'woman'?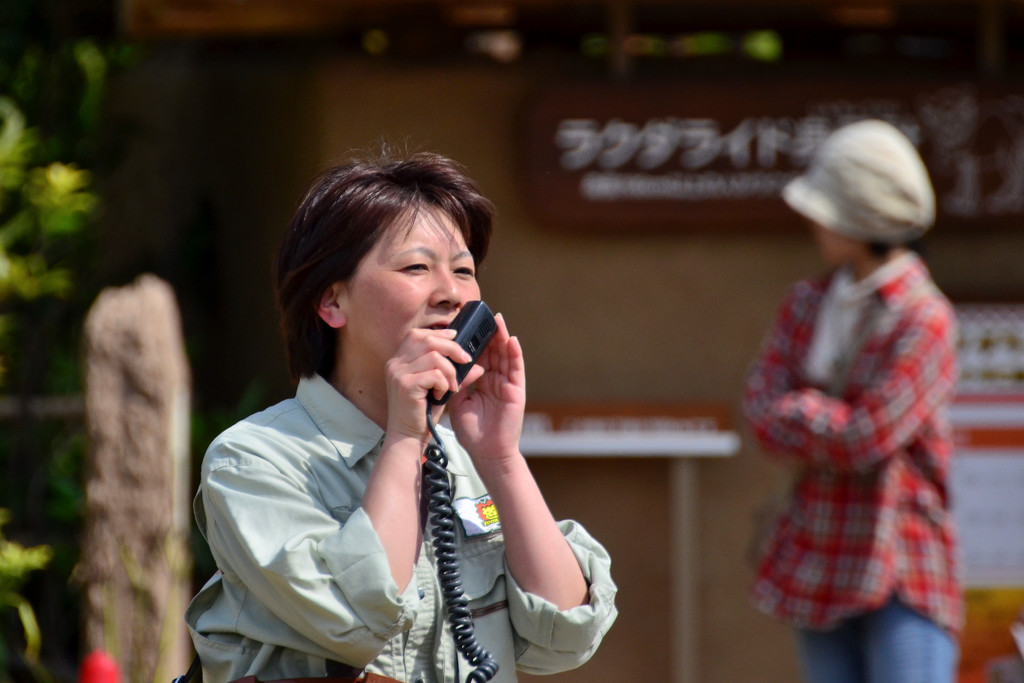
box(736, 110, 972, 682)
